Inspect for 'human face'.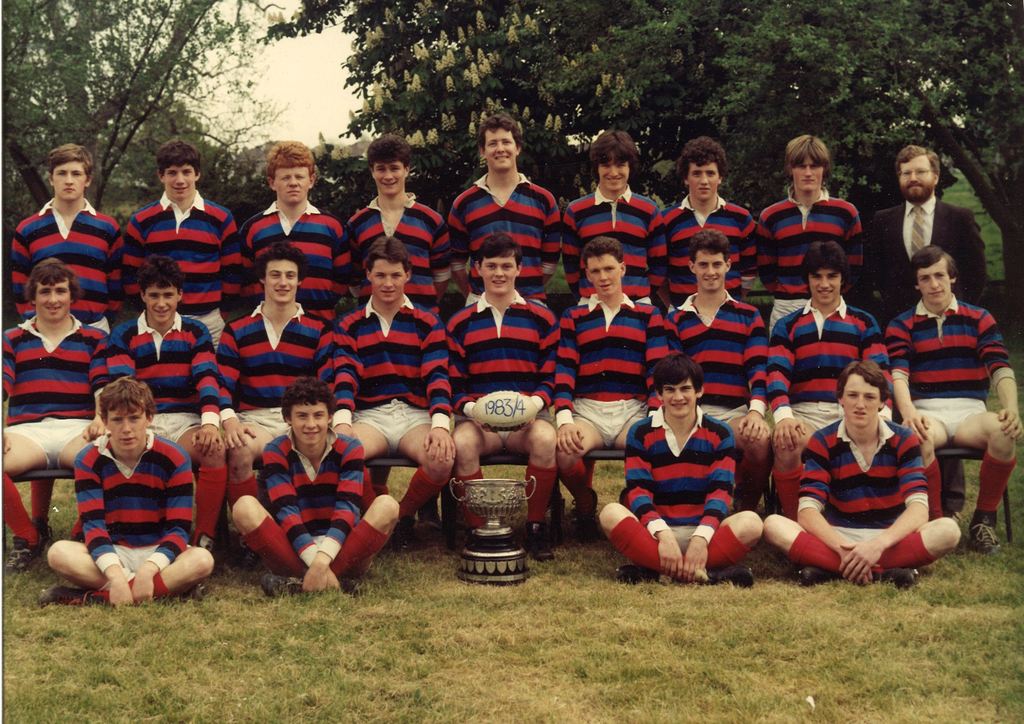
Inspection: <bbox>589, 254, 619, 293</bbox>.
